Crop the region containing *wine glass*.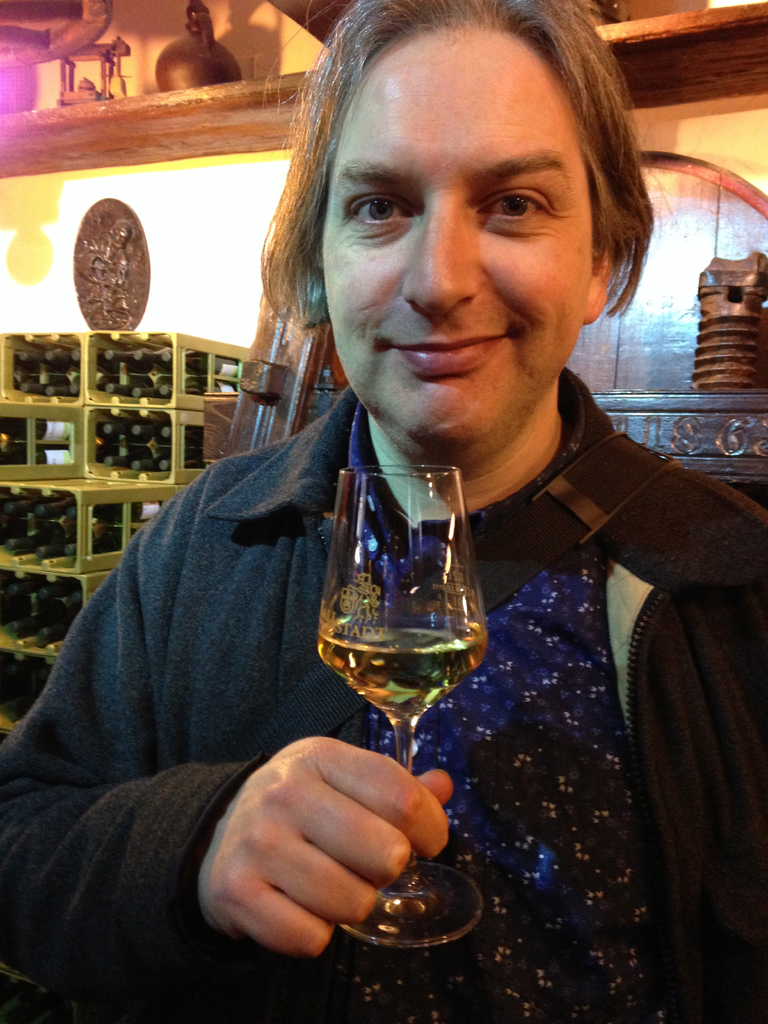
Crop region: 320:463:490:942.
